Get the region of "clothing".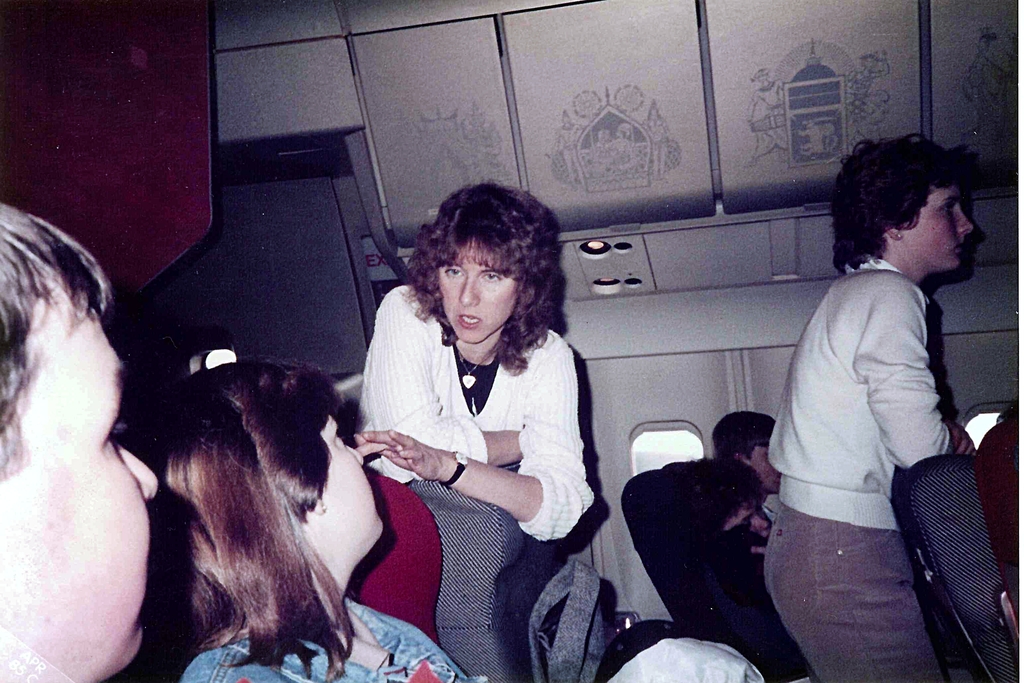
box=[191, 588, 454, 682].
